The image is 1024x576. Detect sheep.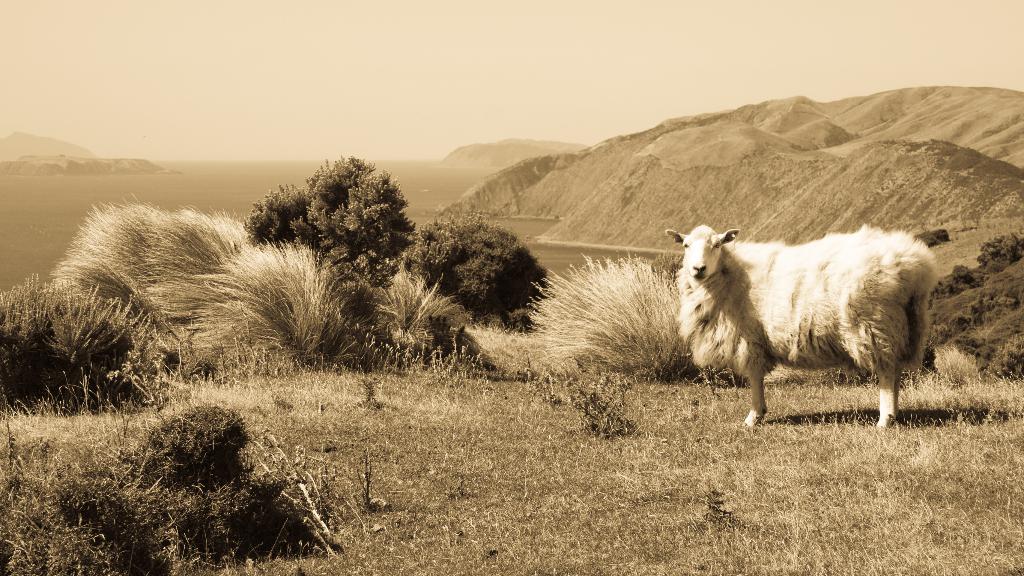
Detection: (666,223,939,431).
